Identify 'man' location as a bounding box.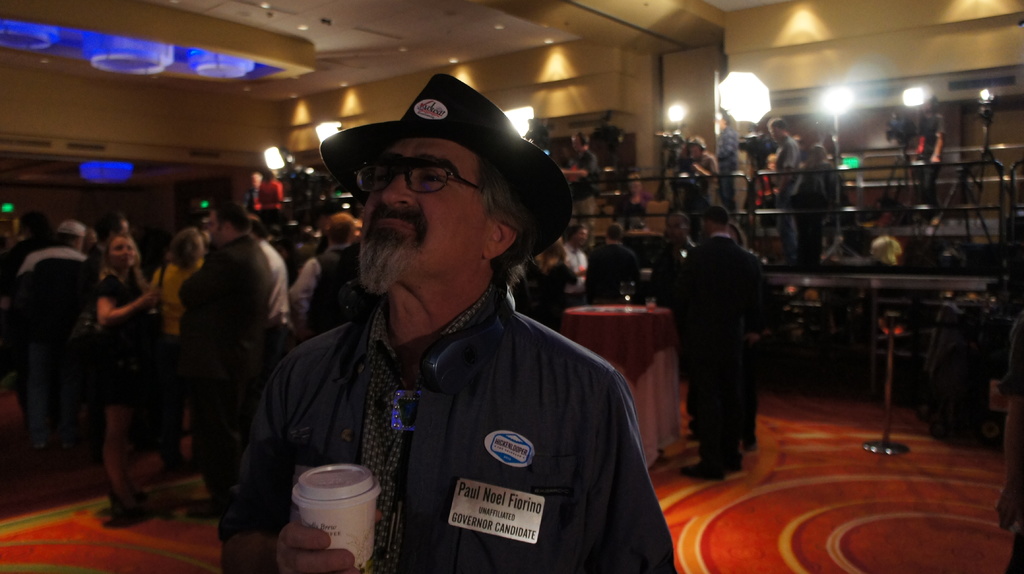
x1=566, y1=222, x2=591, y2=313.
